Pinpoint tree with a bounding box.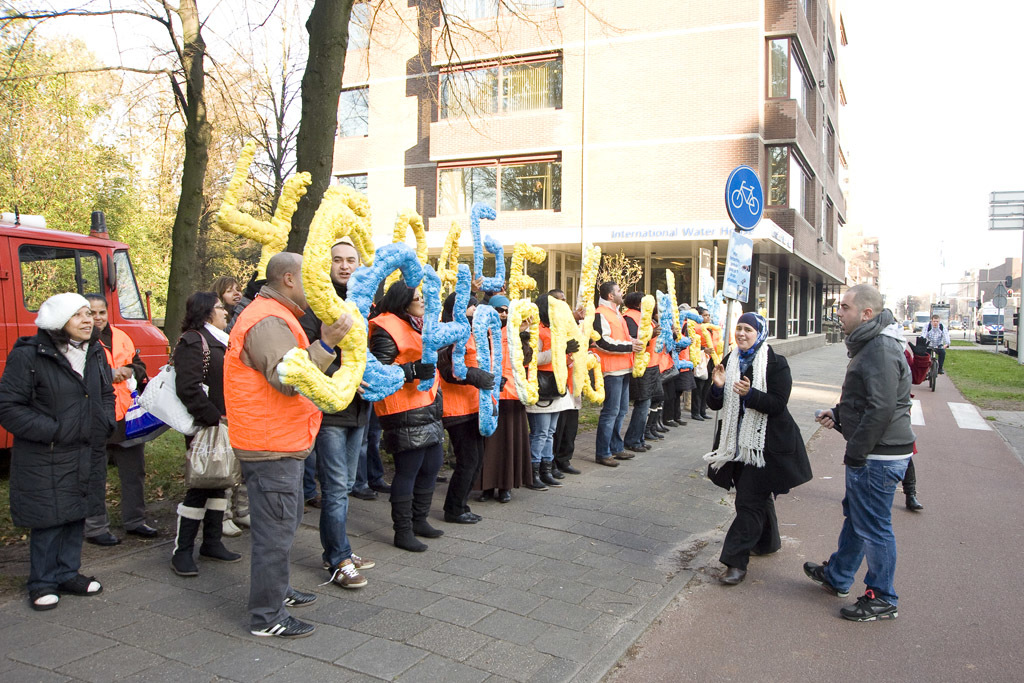
select_region(156, 61, 271, 266).
